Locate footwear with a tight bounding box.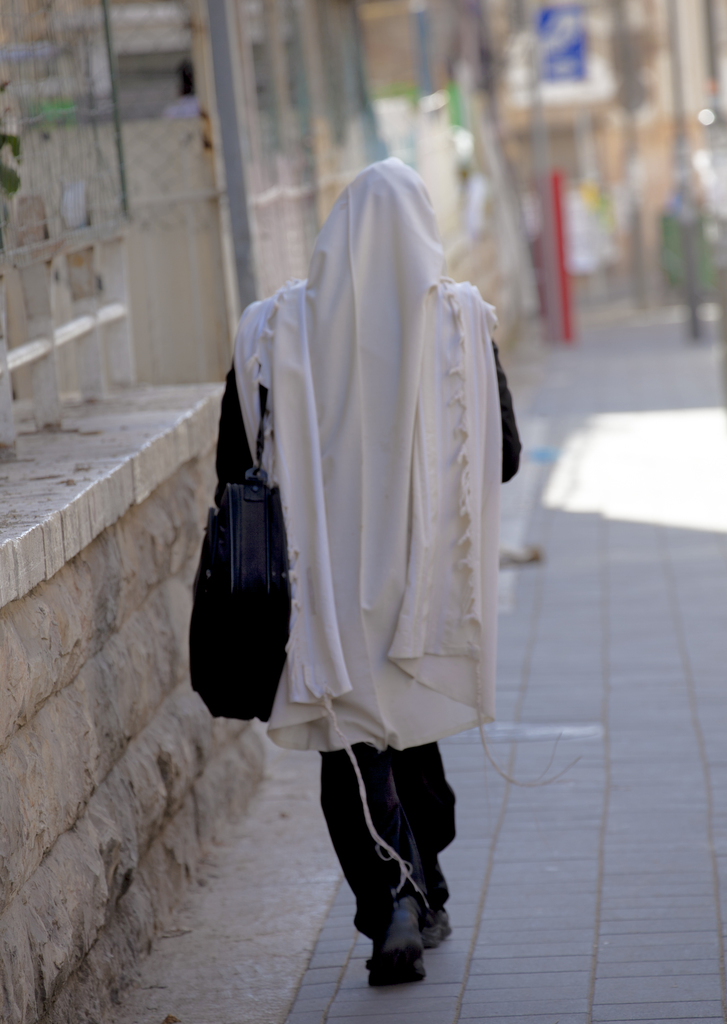
left=421, top=901, right=455, bottom=952.
